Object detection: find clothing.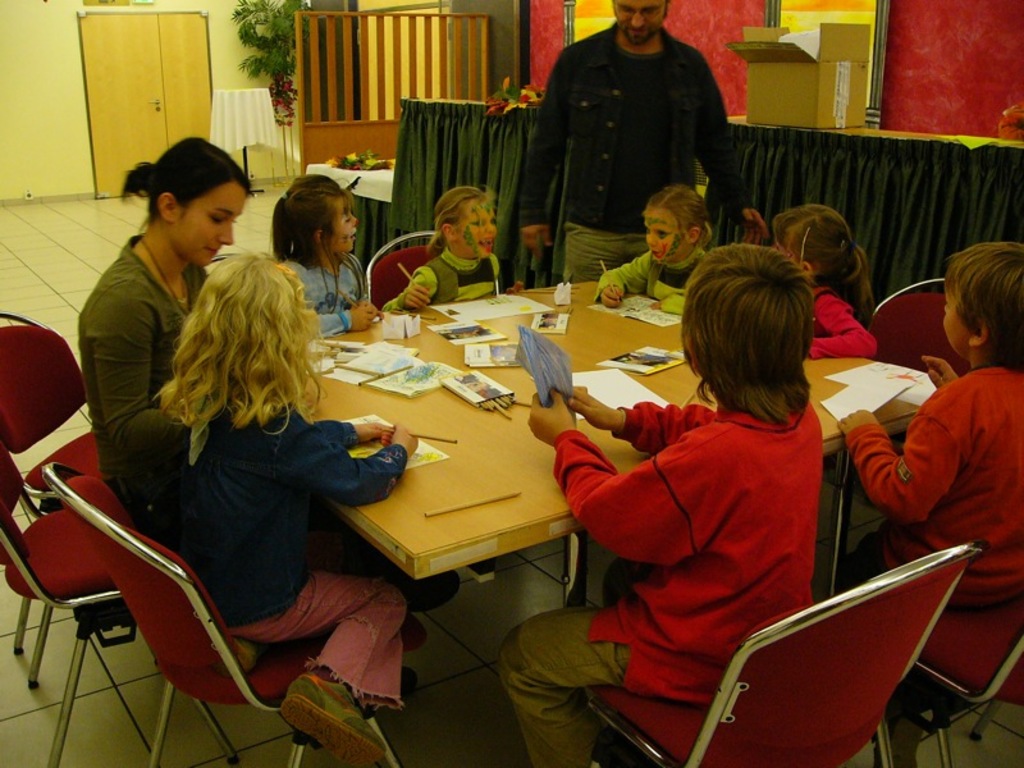
l=849, t=361, r=1023, b=692.
